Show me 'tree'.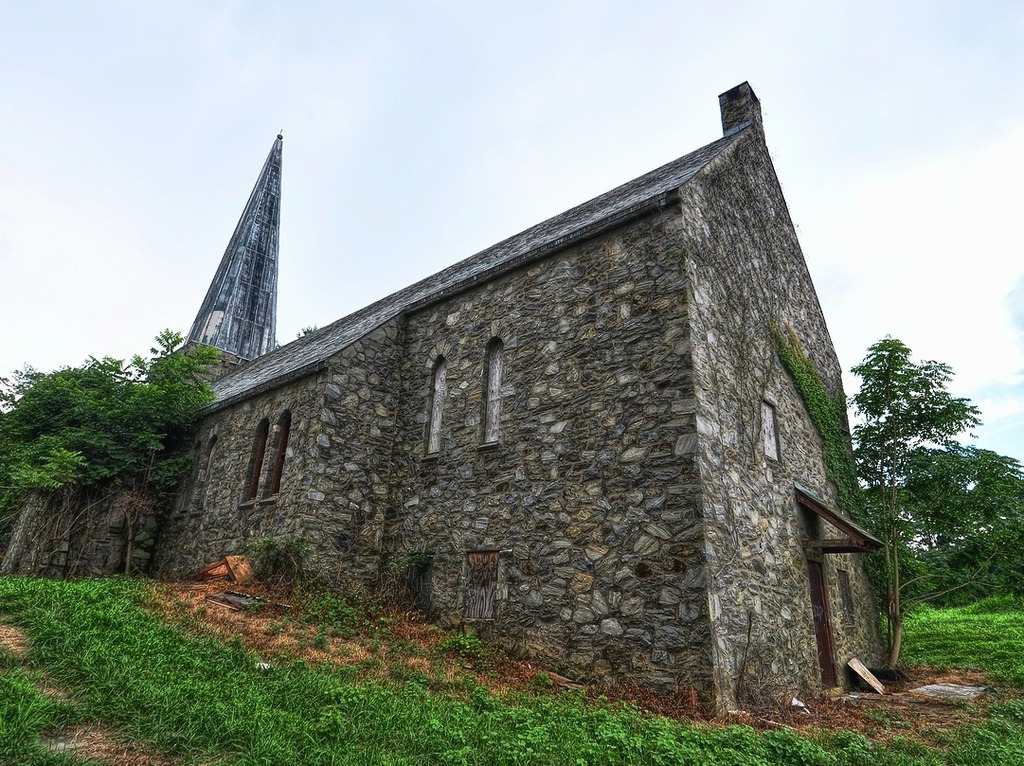
'tree' is here: bbox=(854, 294, 988, 627).
